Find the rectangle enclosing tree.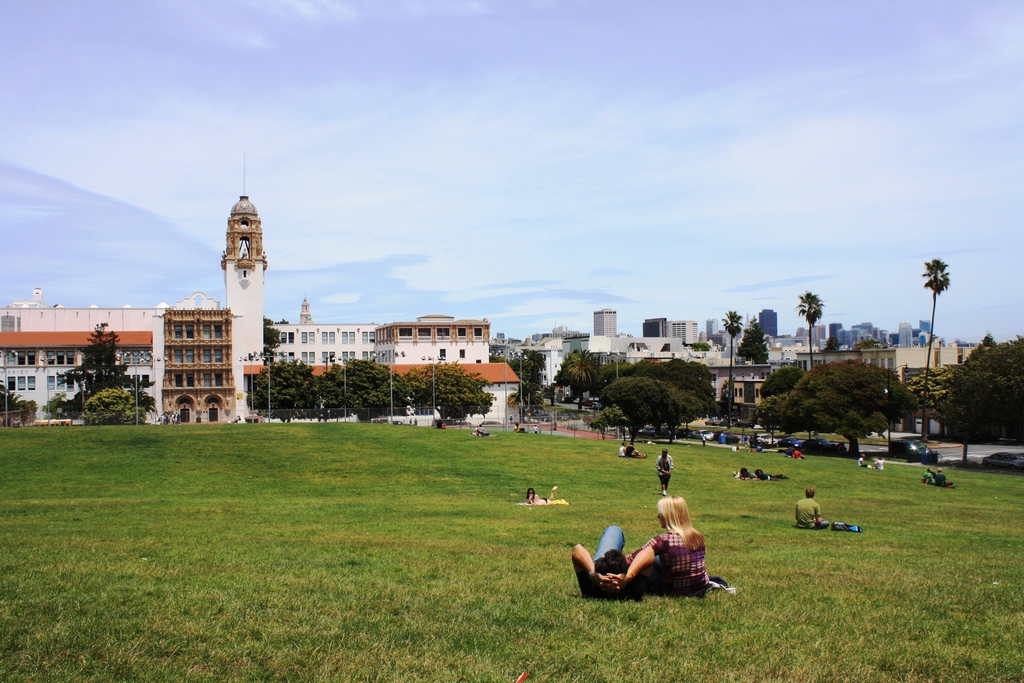
bbox=[252, 362, 319, 425].
